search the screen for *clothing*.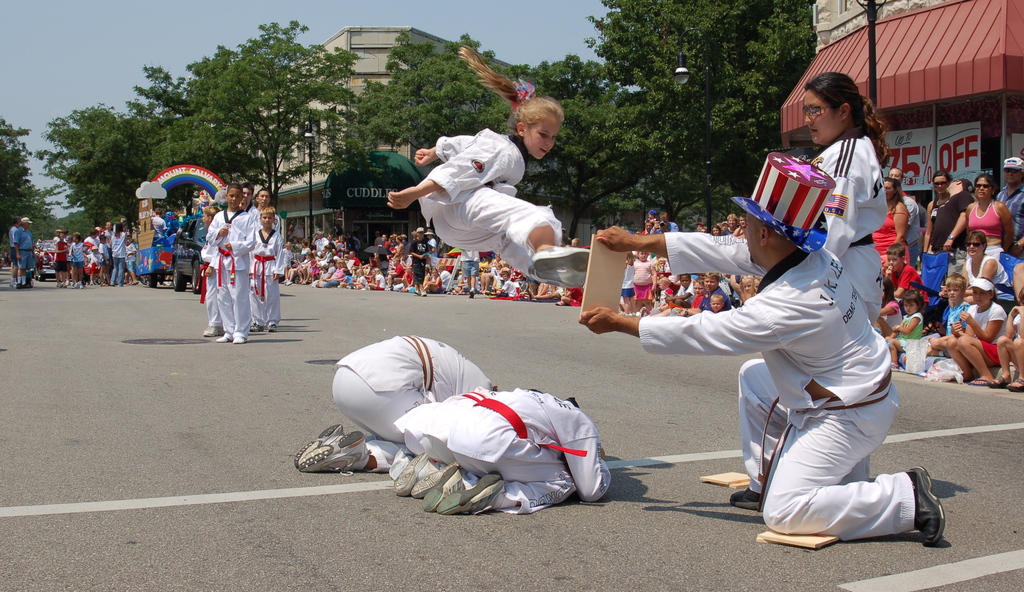
Found at x1=394, y1=120, x2=571, y2=271.
